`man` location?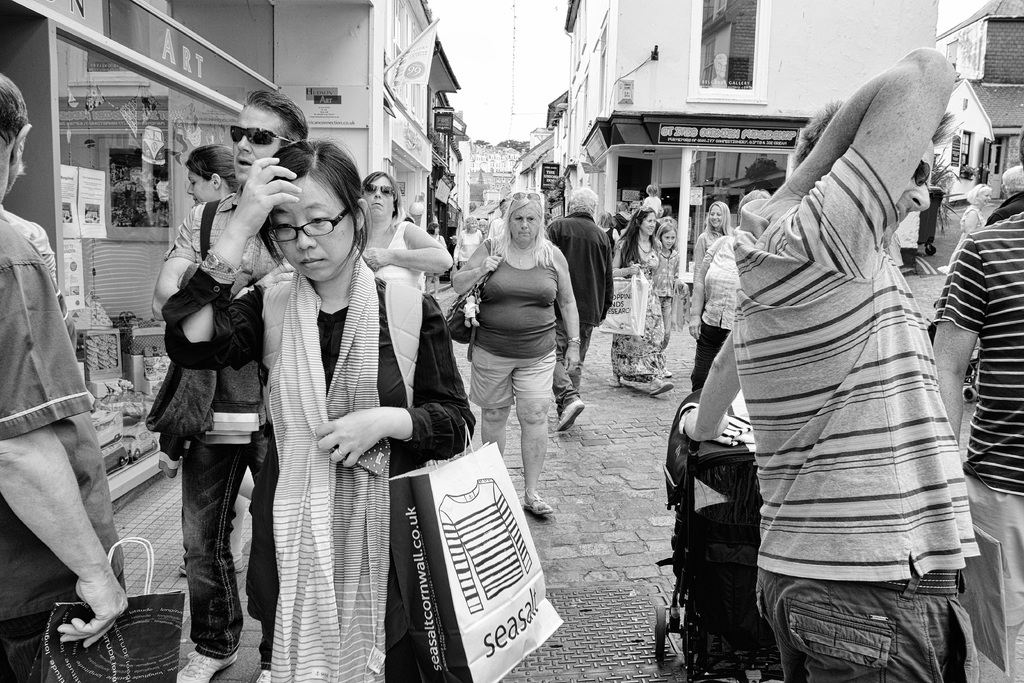
(145,90,309,682)
